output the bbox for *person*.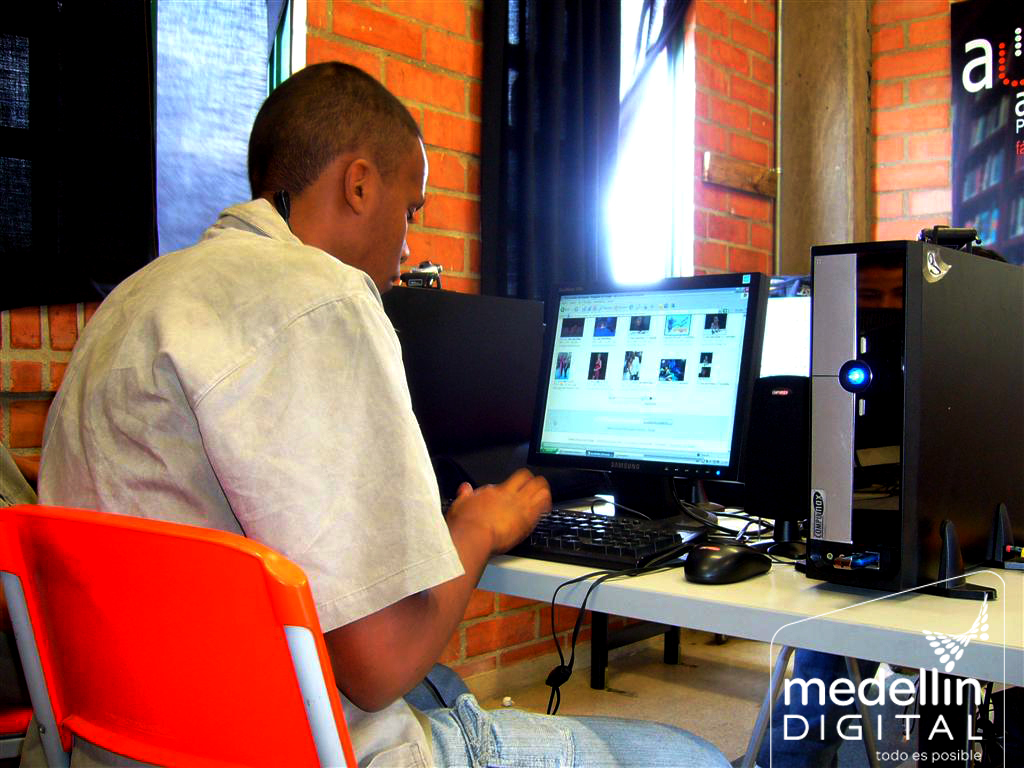
region(588, 351, 603, 377).
